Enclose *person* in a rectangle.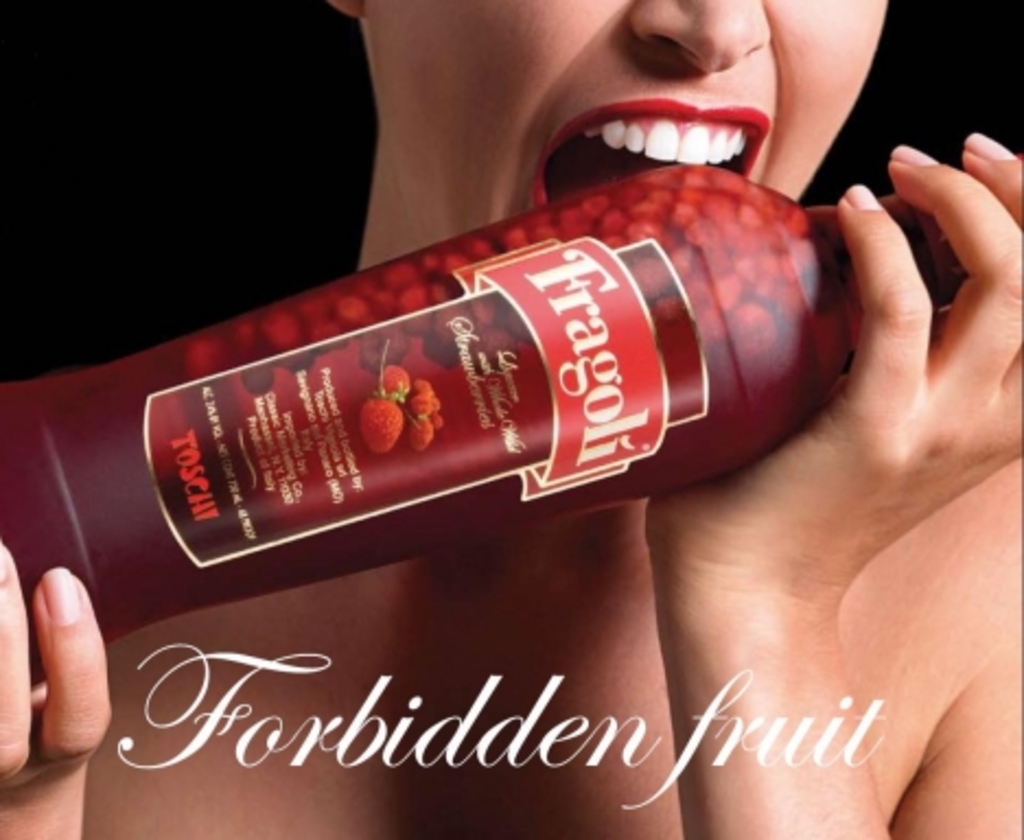
detection(0, 0, 1013, 838).
